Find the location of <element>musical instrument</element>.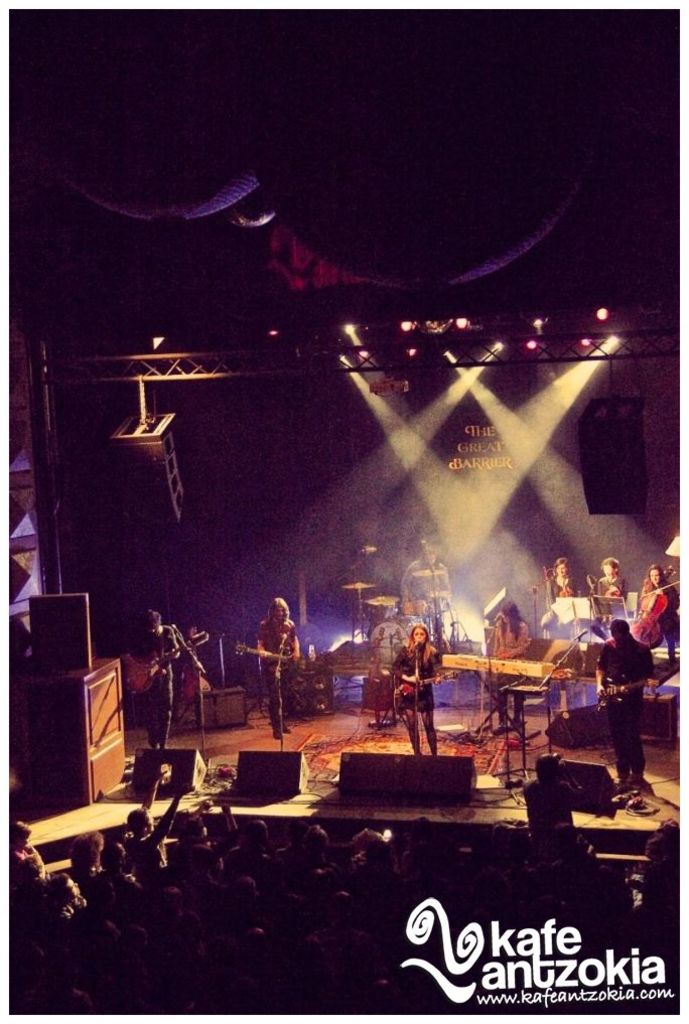
Location: box=[624, 556, 688, 655].
